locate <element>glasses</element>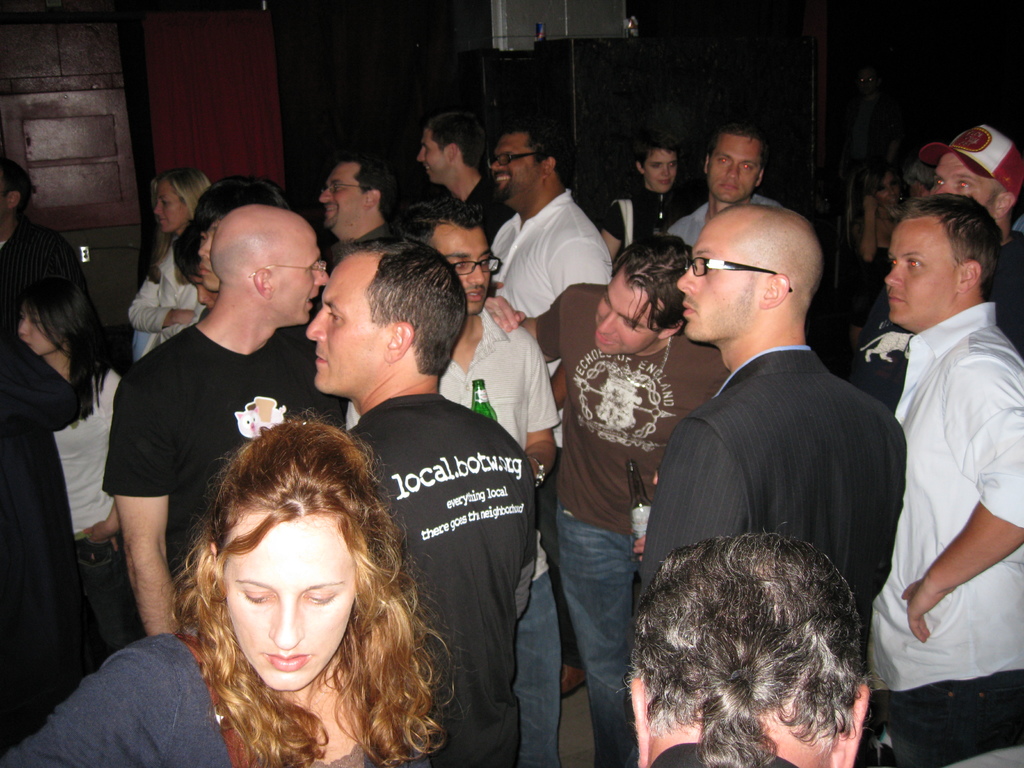
{"x1": 489, "y1": 150, "x2": 542, "y2": 167}
